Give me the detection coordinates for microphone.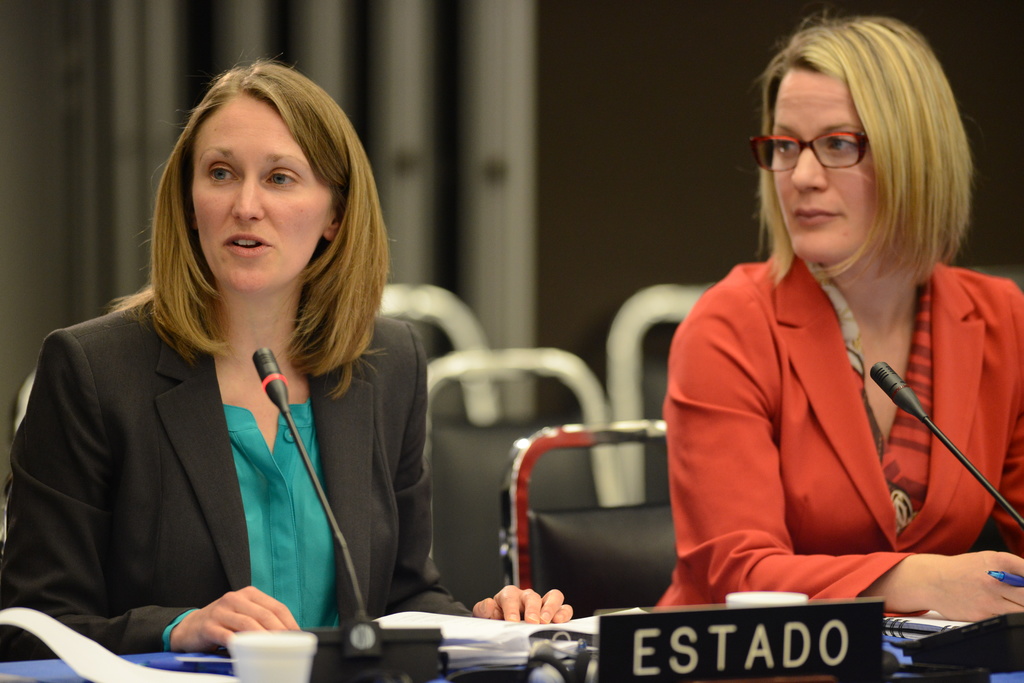
pyautogui.locateOnScreen(868, 359, 929, 421).
